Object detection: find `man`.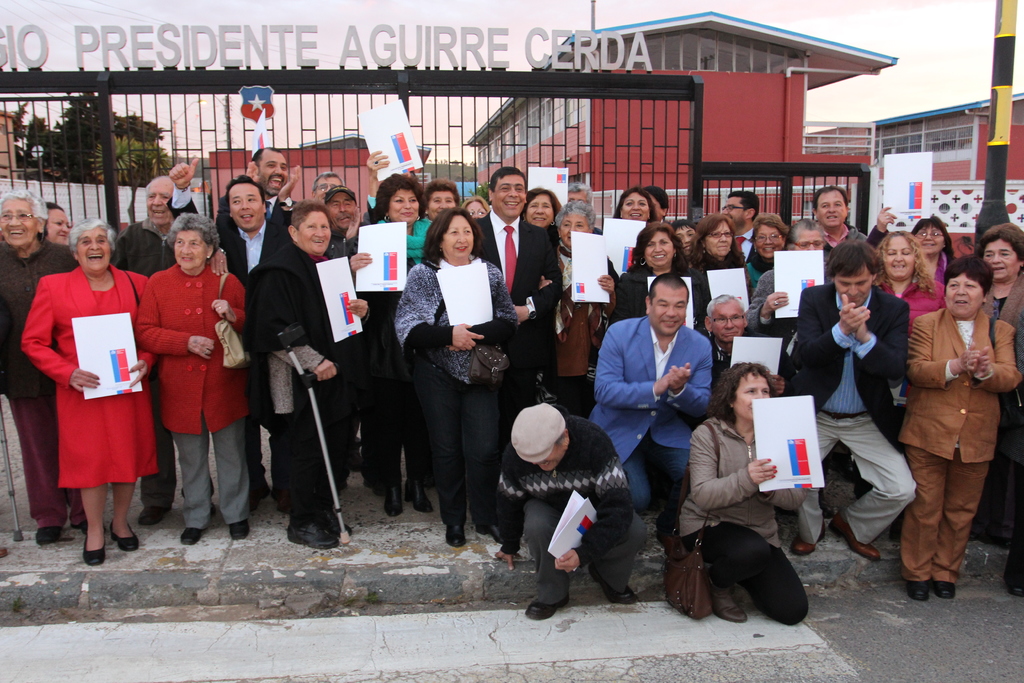
<bbox>811, 185, 870, 259</bbox>.
